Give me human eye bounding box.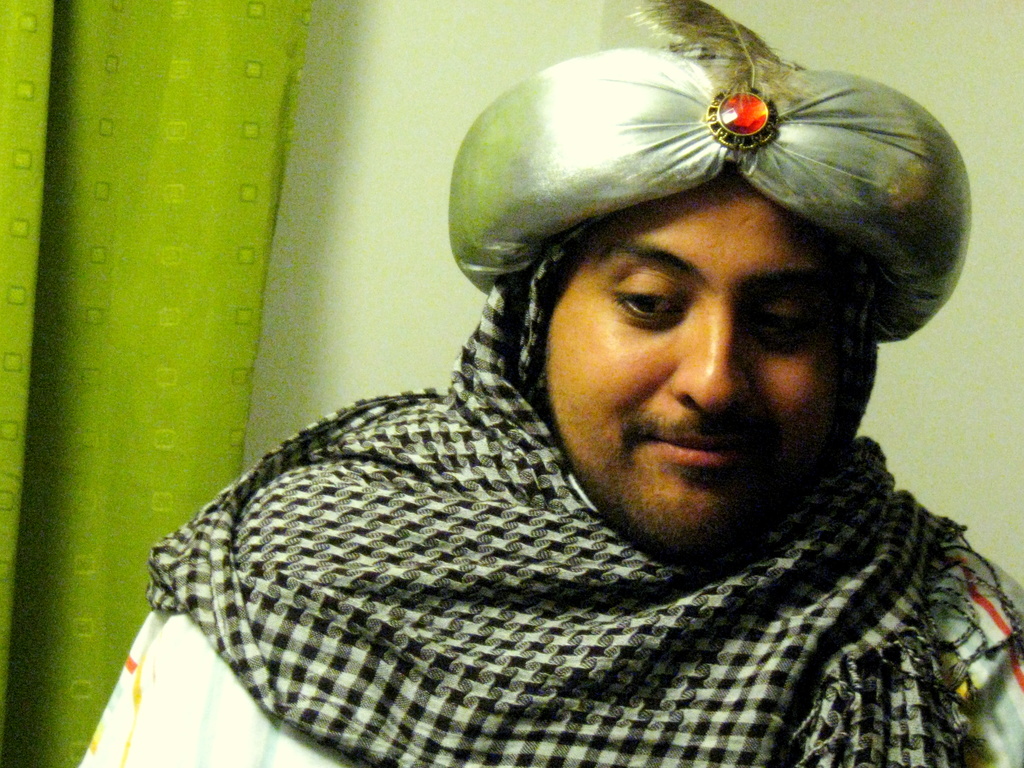
<region>602, 269, 698, 335</region>.
